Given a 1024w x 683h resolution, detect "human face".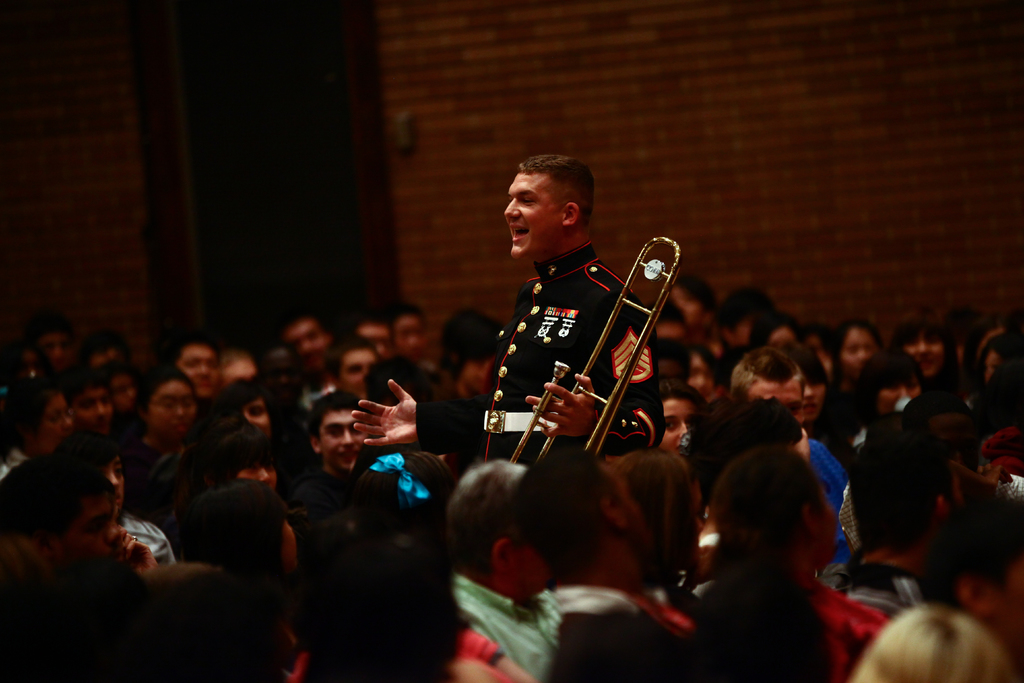
(x1=319, y1=406, x2=364, y2=469).
